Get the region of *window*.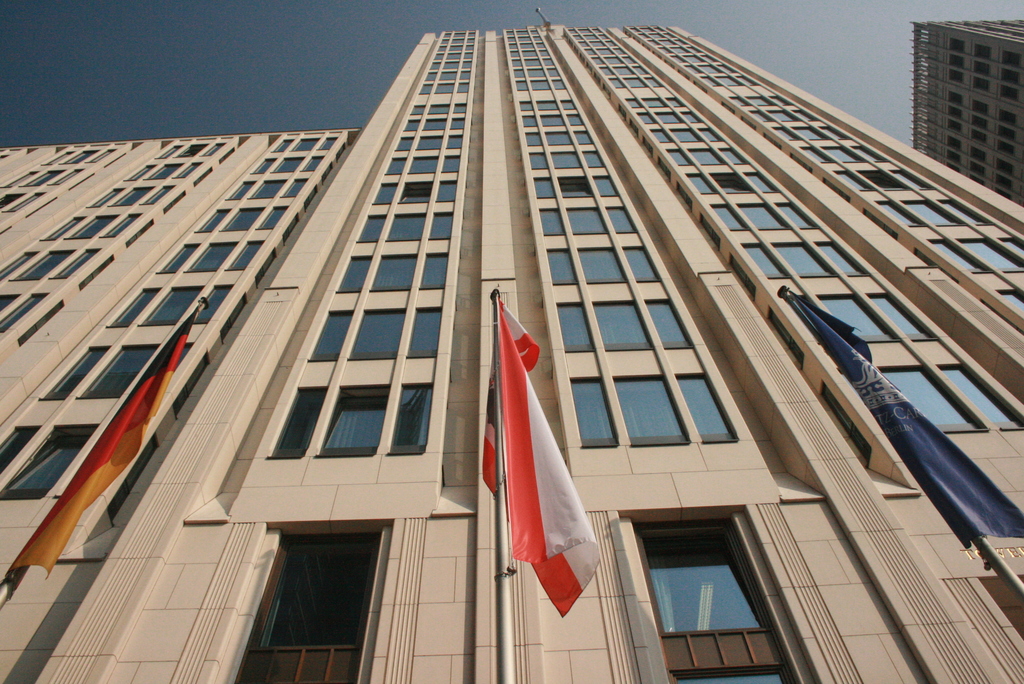
772, 241, 833, 280.
